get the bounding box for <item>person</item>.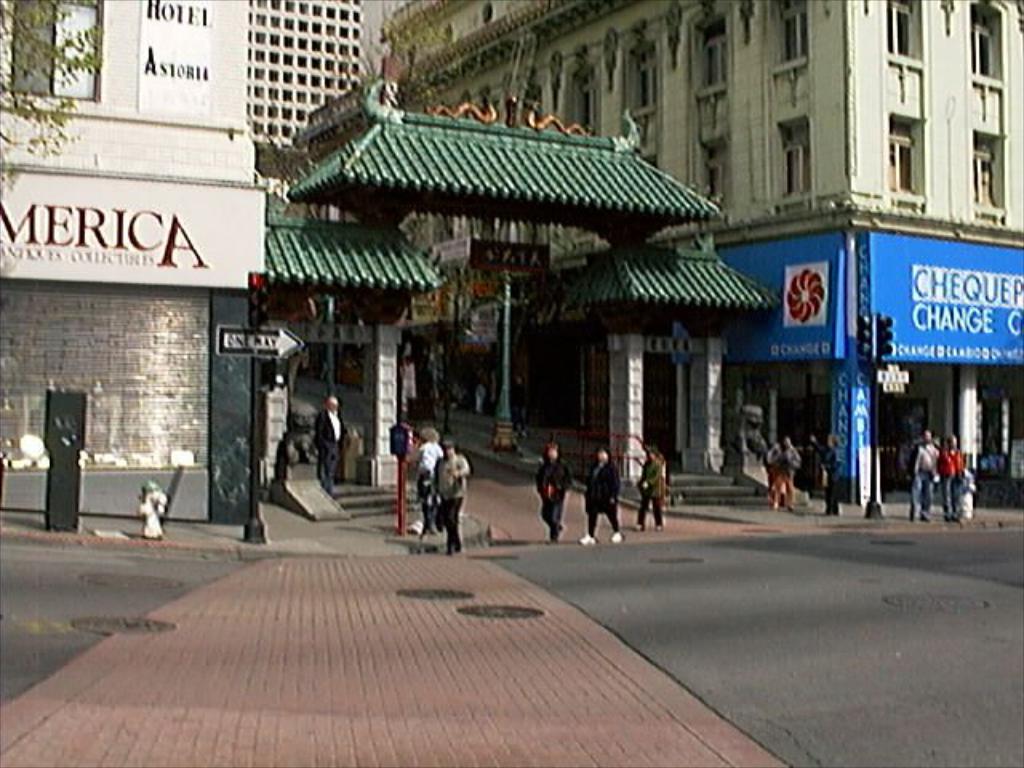
811 430 842 517.
